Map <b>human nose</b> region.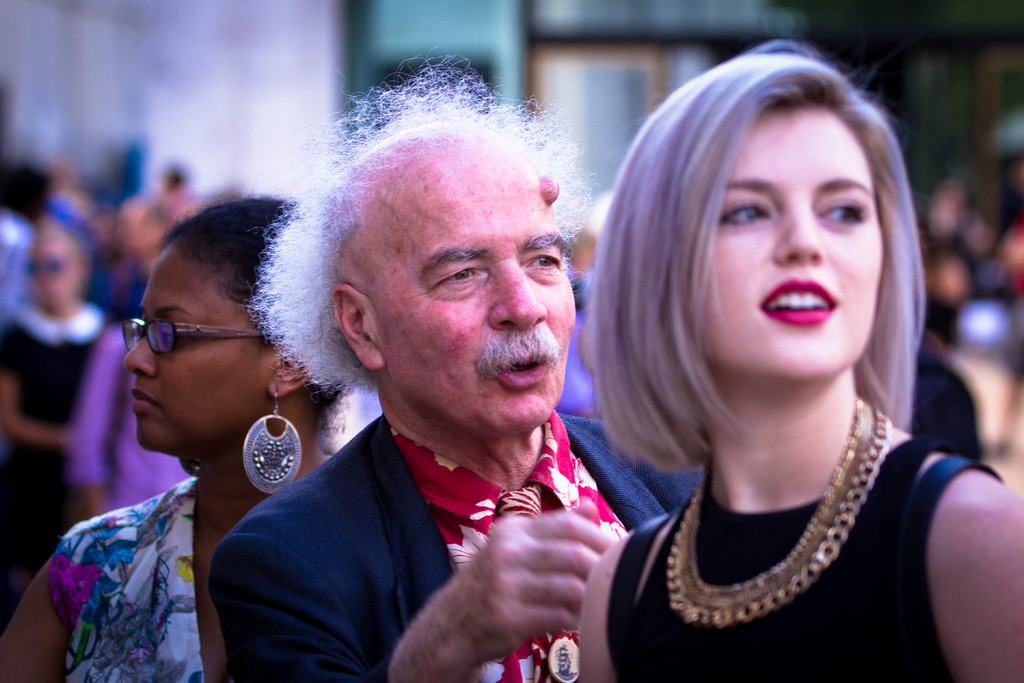
Mapped to BBox(769, 194, 828, 268).
